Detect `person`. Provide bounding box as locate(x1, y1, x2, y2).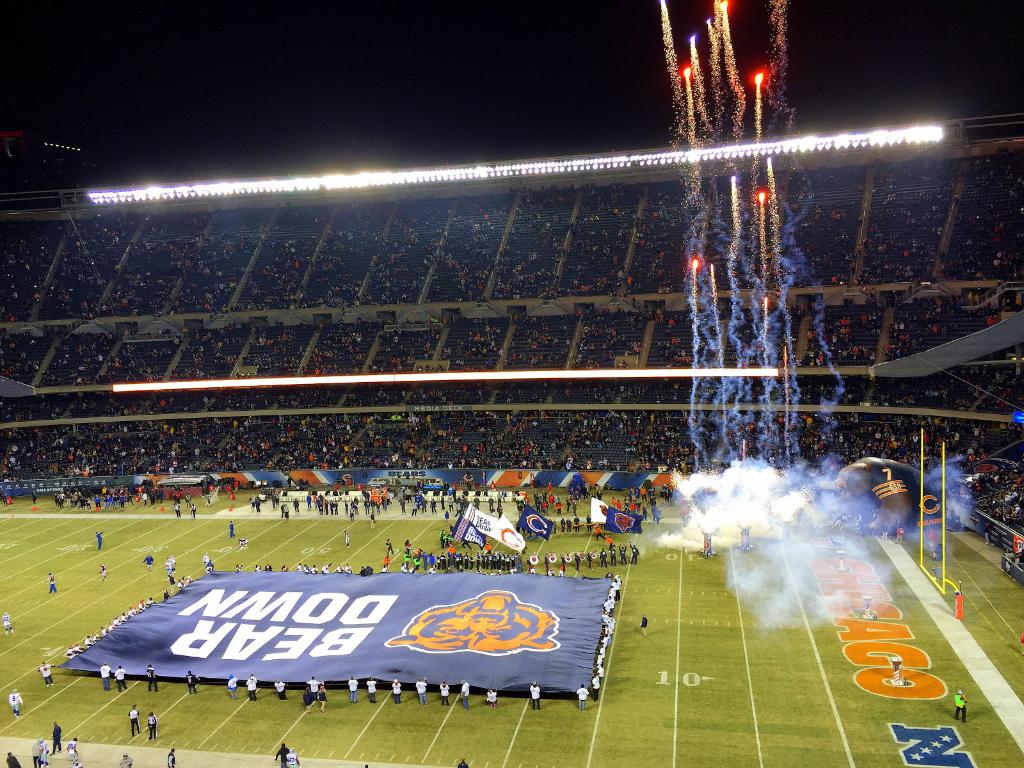
locate(65, 645, 74, 658).
